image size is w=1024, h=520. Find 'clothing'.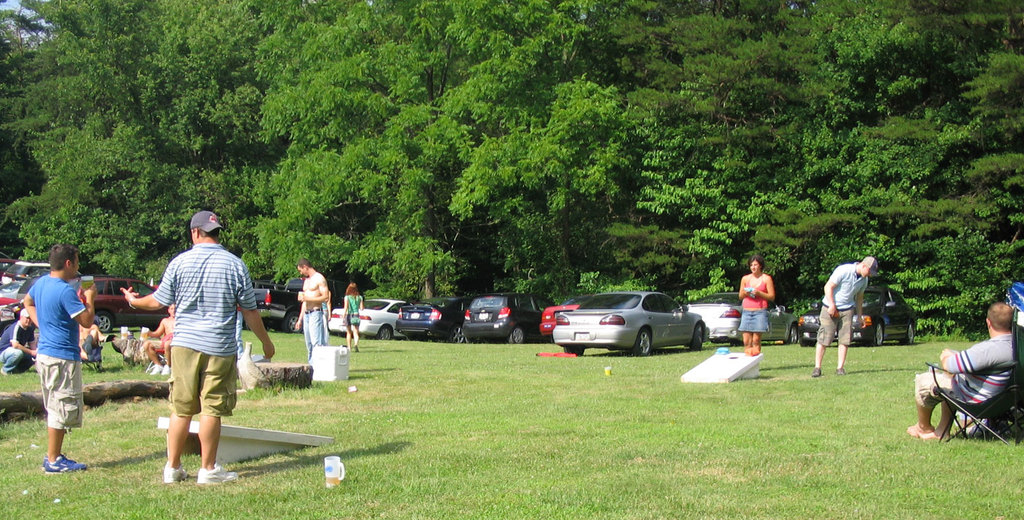
region(152, 243, 257, 416).
